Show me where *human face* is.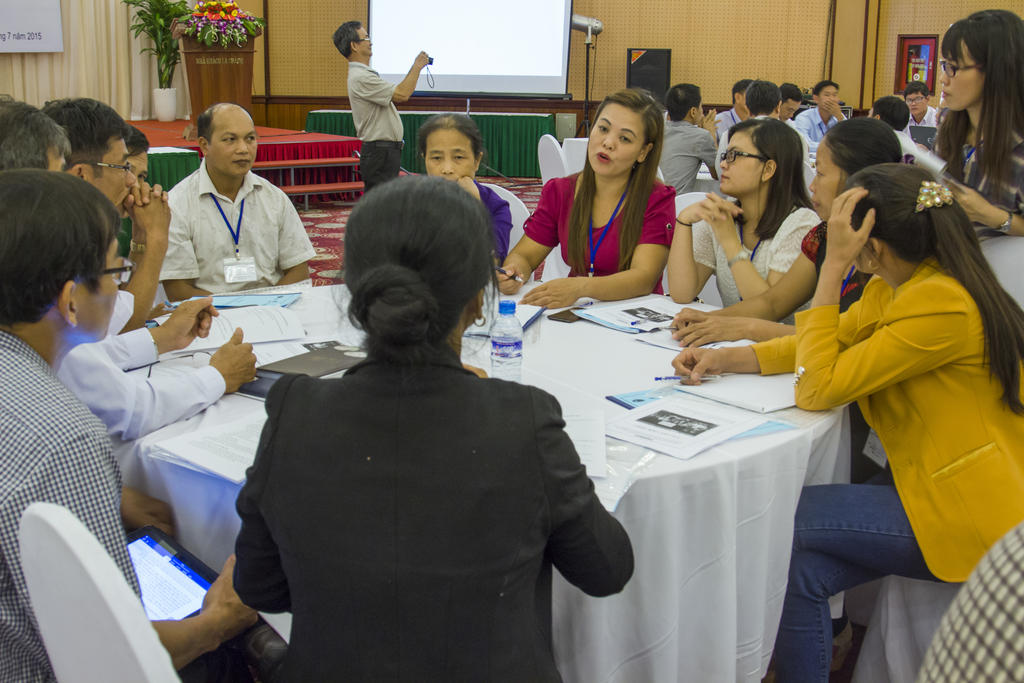
*human face* is at region(210, 114, 260, 178).
